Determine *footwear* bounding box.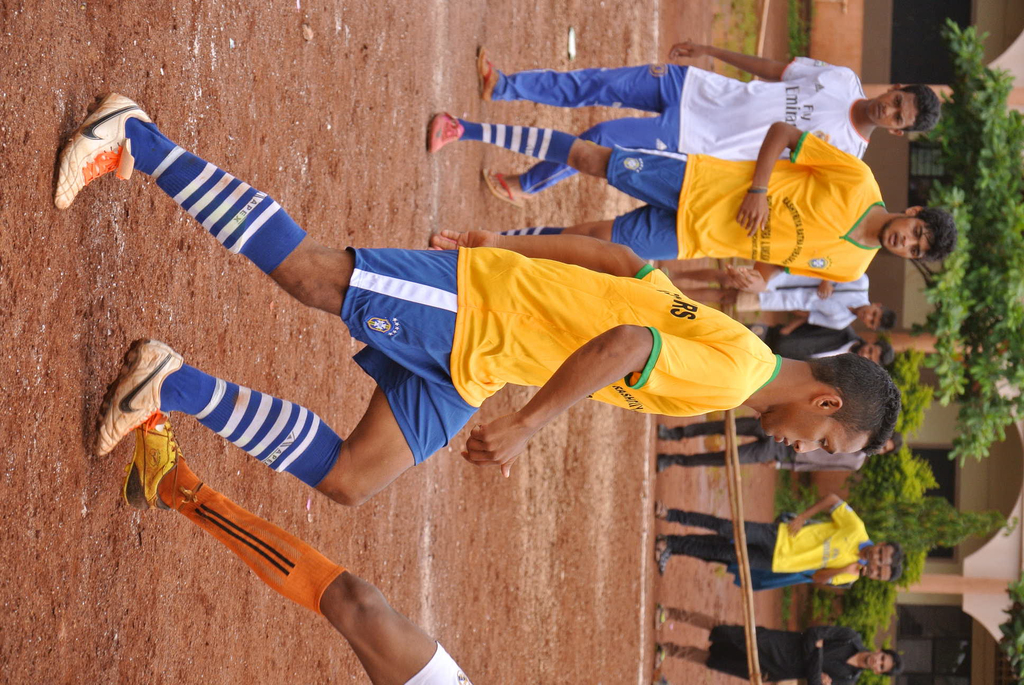
Determined: bbox(653, 427, 670, 441).
